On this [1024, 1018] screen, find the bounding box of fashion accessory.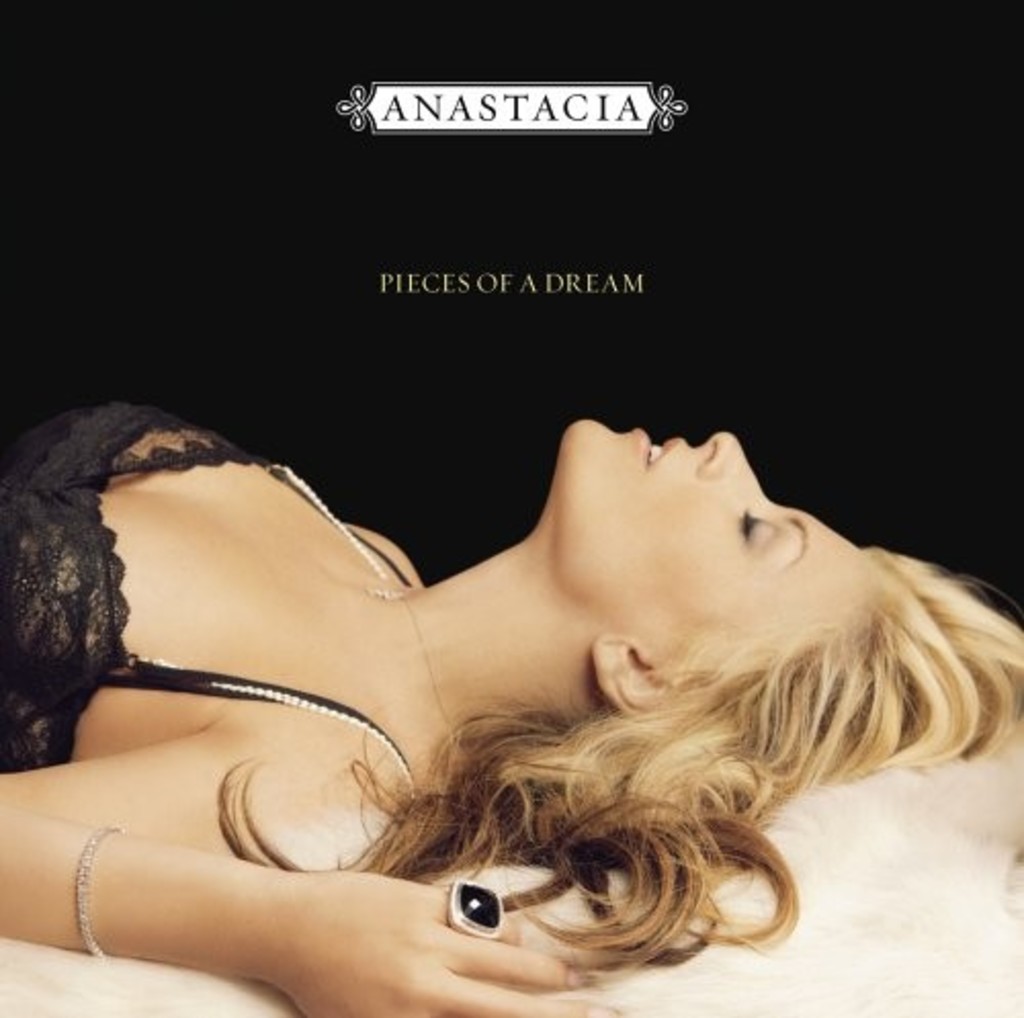
Bounding box: 74,825,113,959.
